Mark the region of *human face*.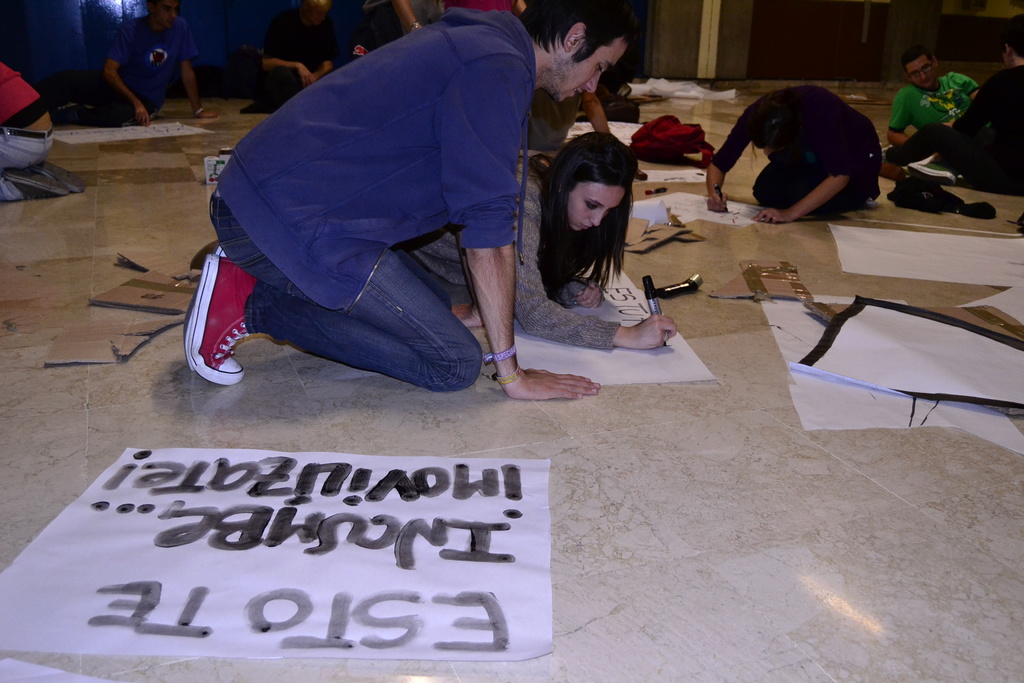
Region: detection(554, 42, 626, 102).
